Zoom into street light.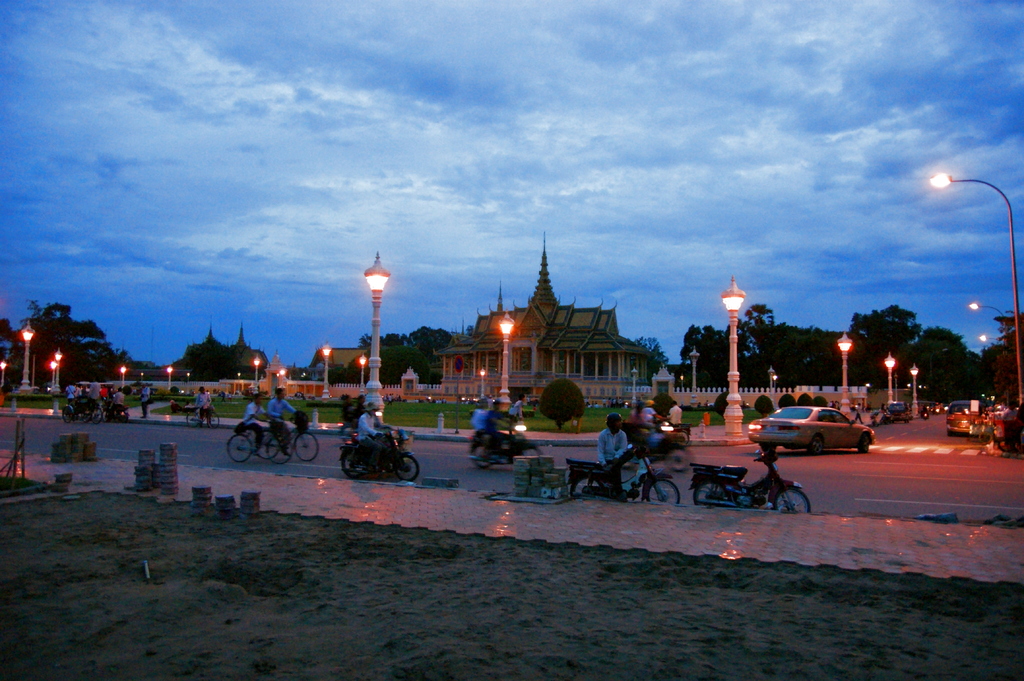
Zoom target: (253,355,262,395).
